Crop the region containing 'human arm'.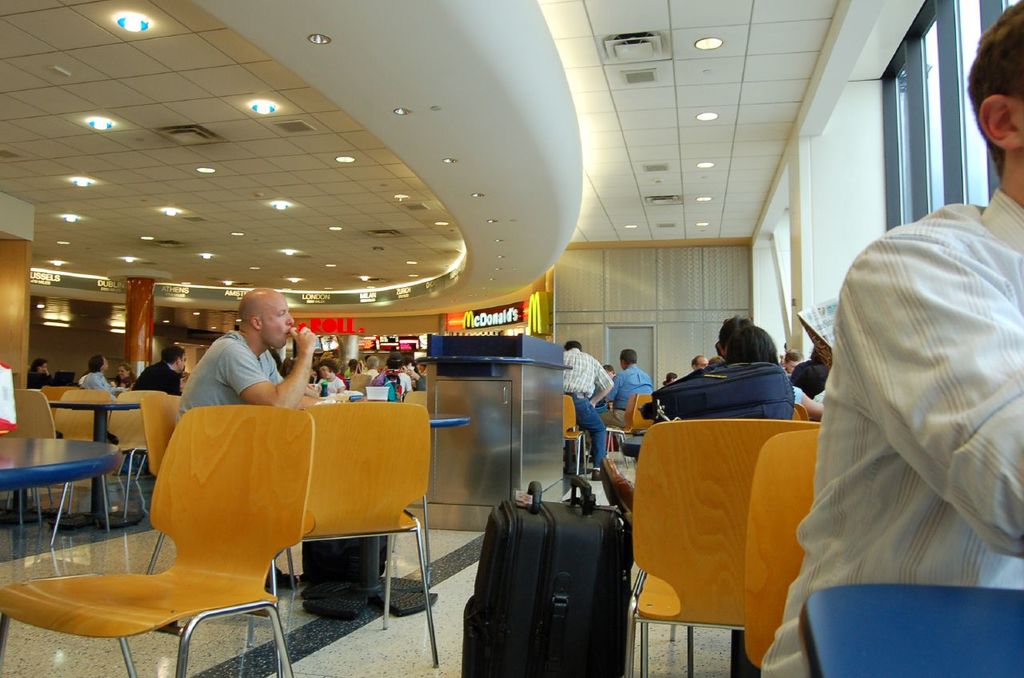
Crop region: (x1=828, y1=233, x2=1023, y2=566).
